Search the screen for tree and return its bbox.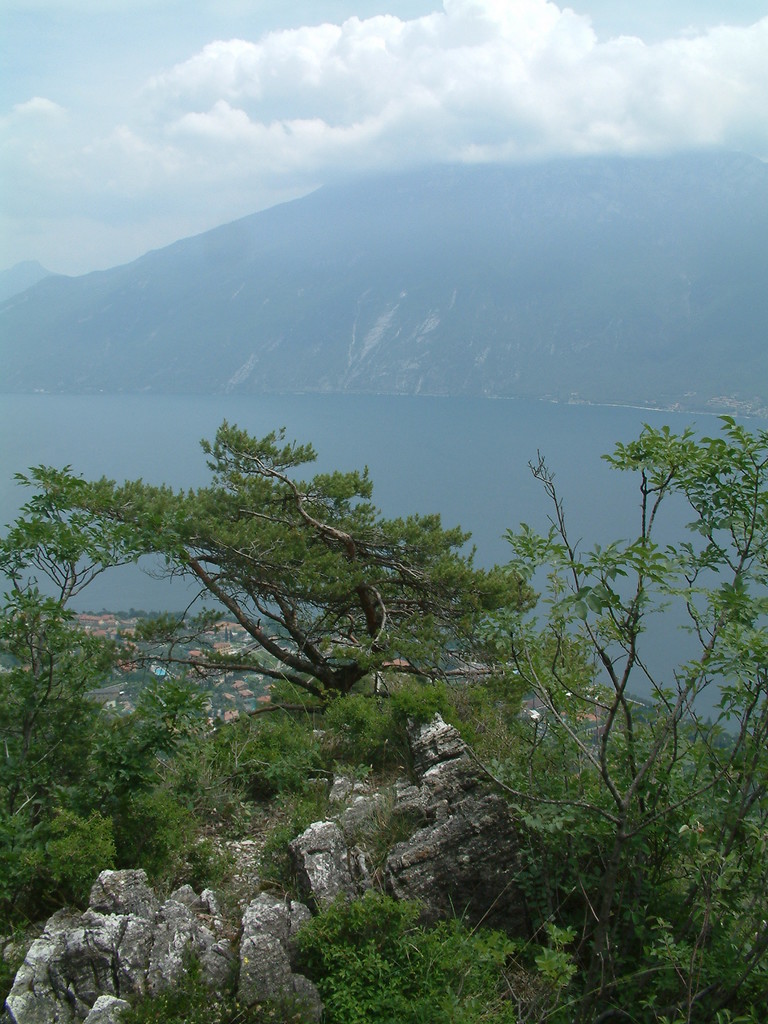
Found: pyautogui.locateOnScreen(0, 569, 216, 945).
